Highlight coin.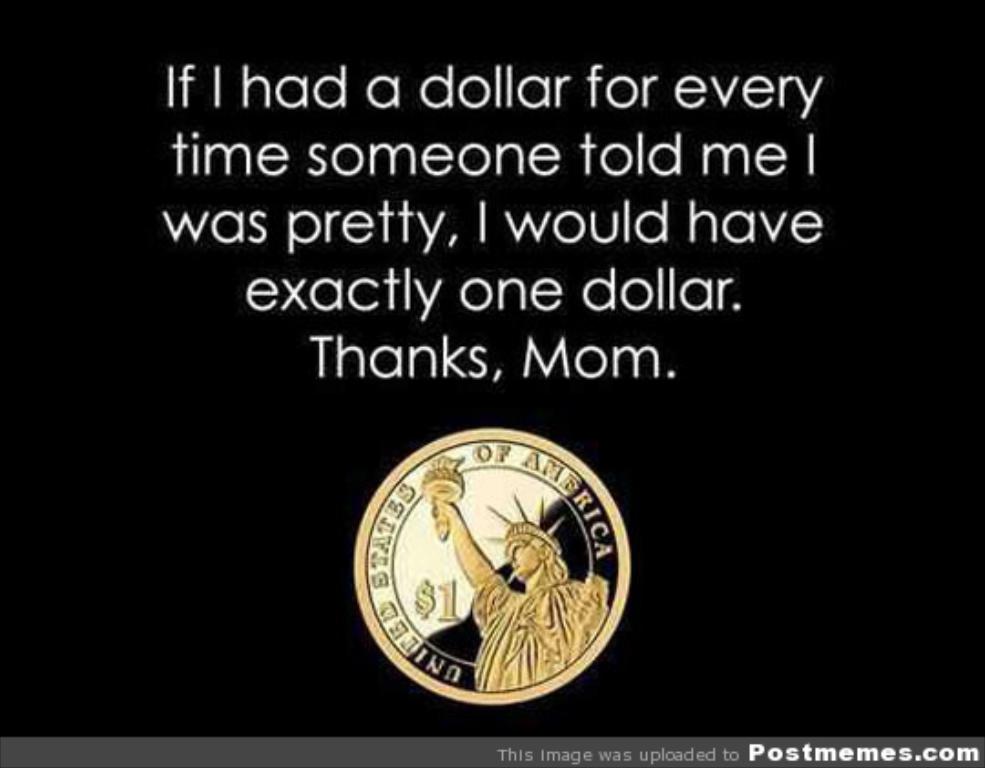
Highlighted region: box=[358, 431, 627, 704].
